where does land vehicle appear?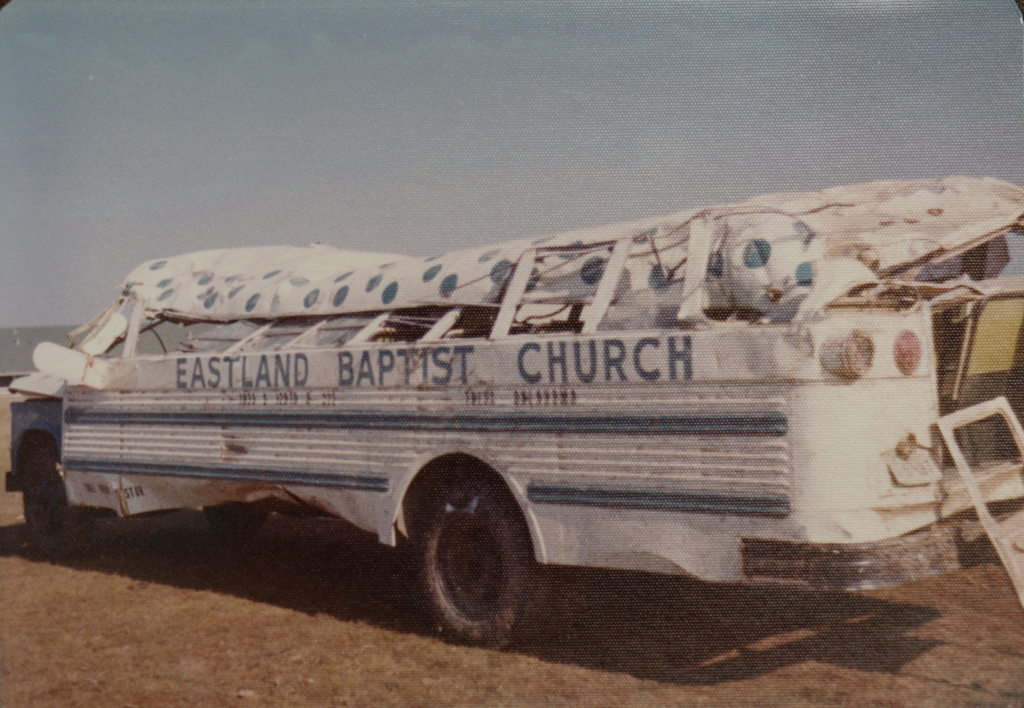
Appears at 56/181/987/648.
